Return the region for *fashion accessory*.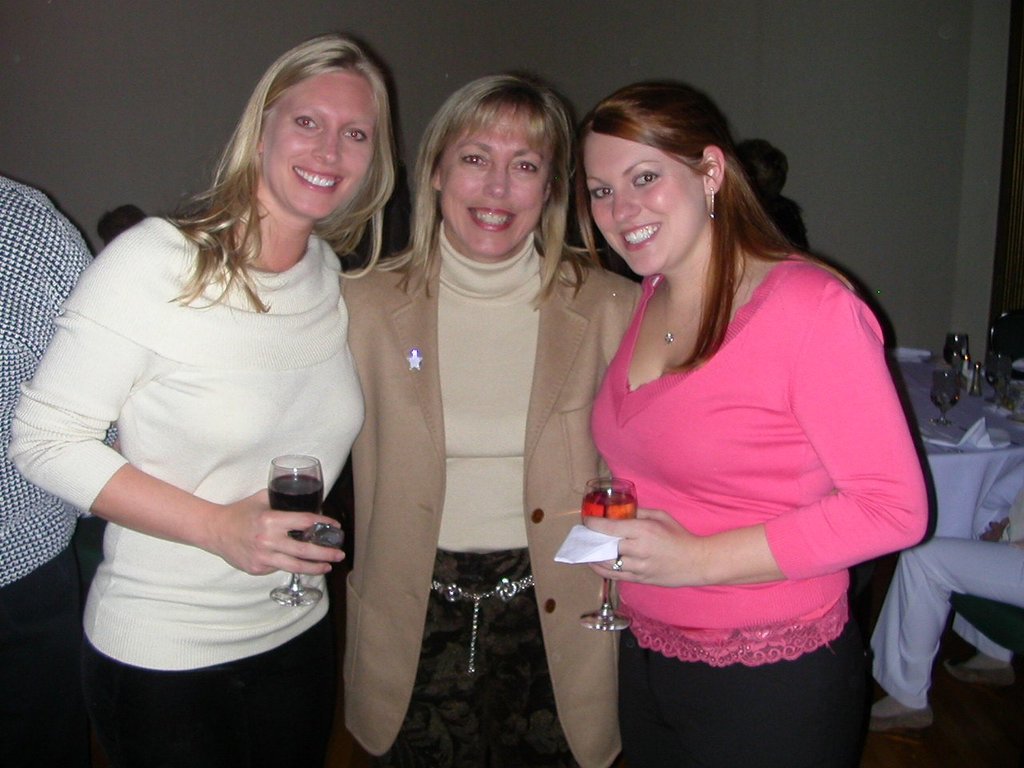
(610, 551, 623, 573).
